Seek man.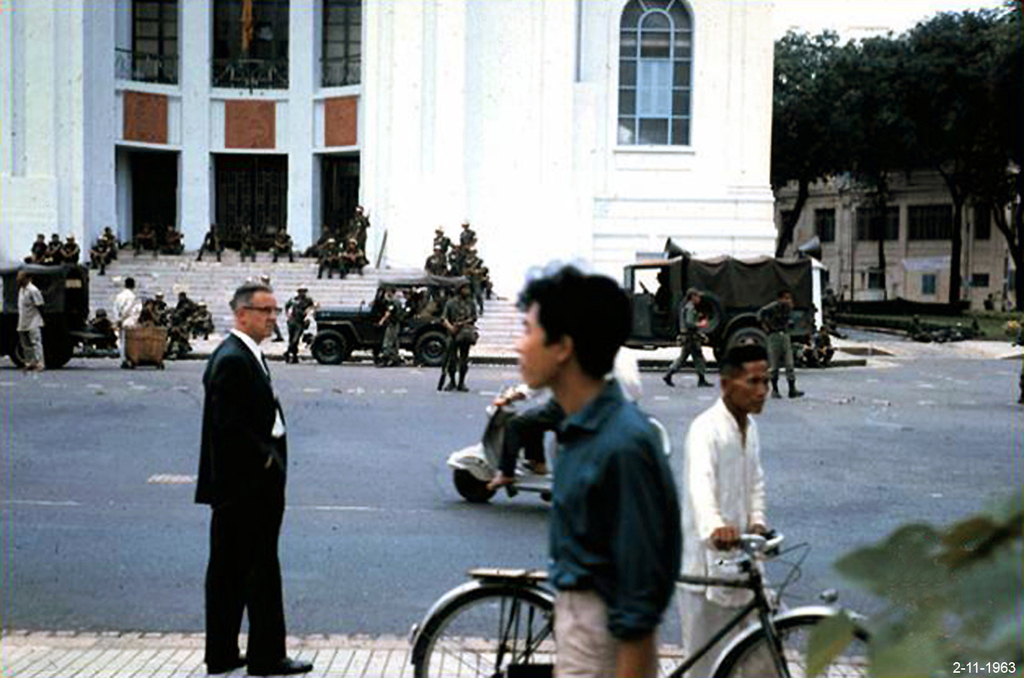
select_region(16, 271, 46, 368).
